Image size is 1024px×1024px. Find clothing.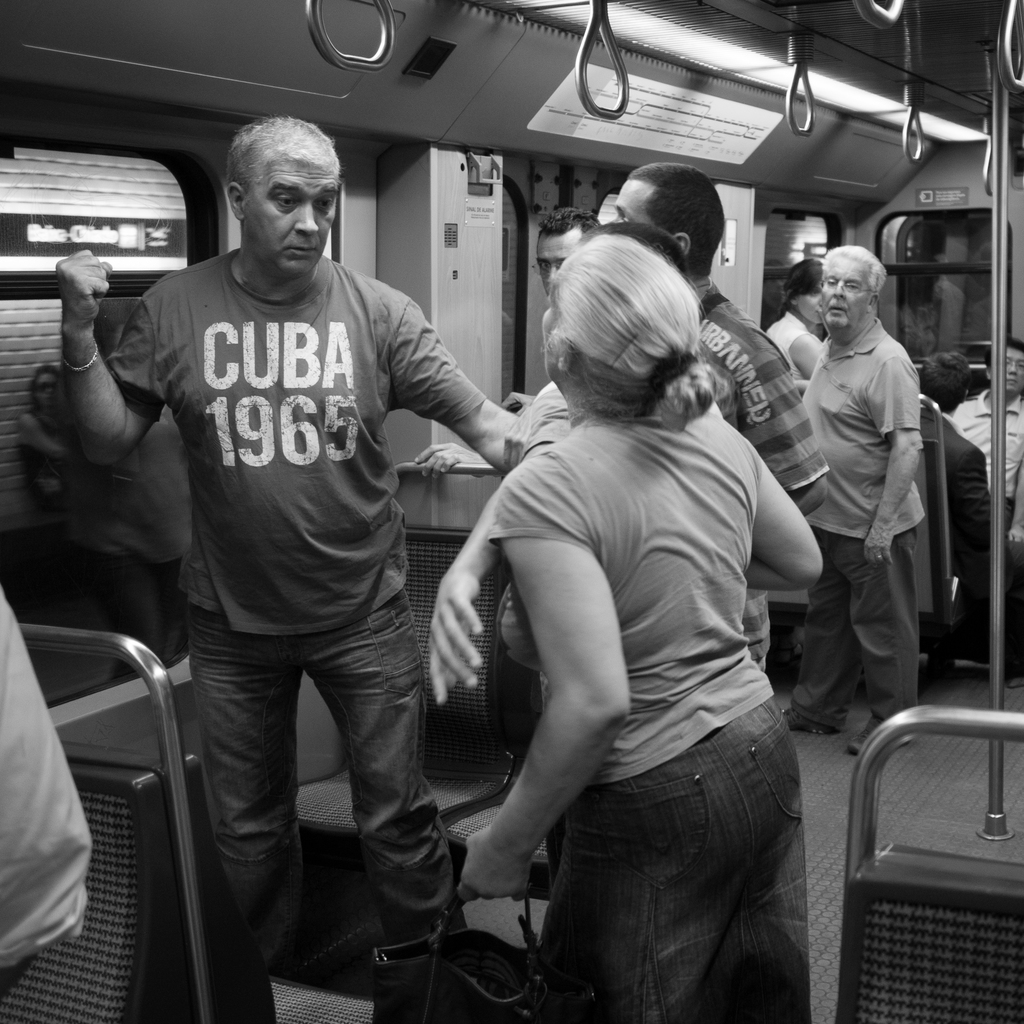
x1=925 y1=400 x2=1008 y2=645.
